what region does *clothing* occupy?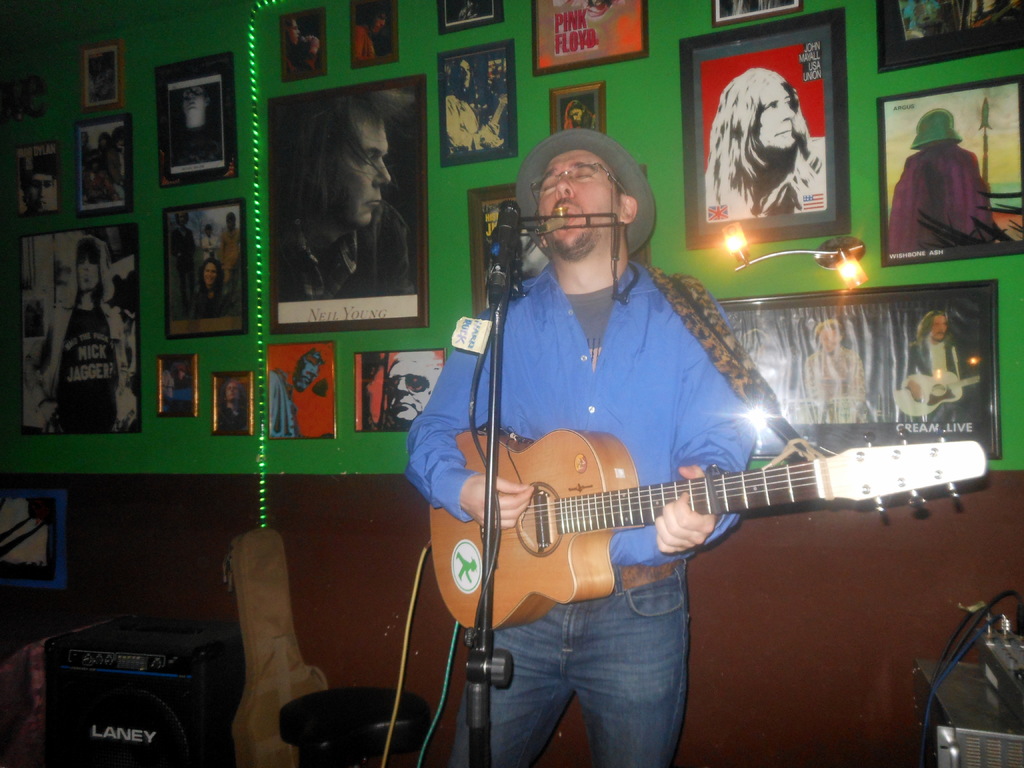
(893,108,1007,253).
